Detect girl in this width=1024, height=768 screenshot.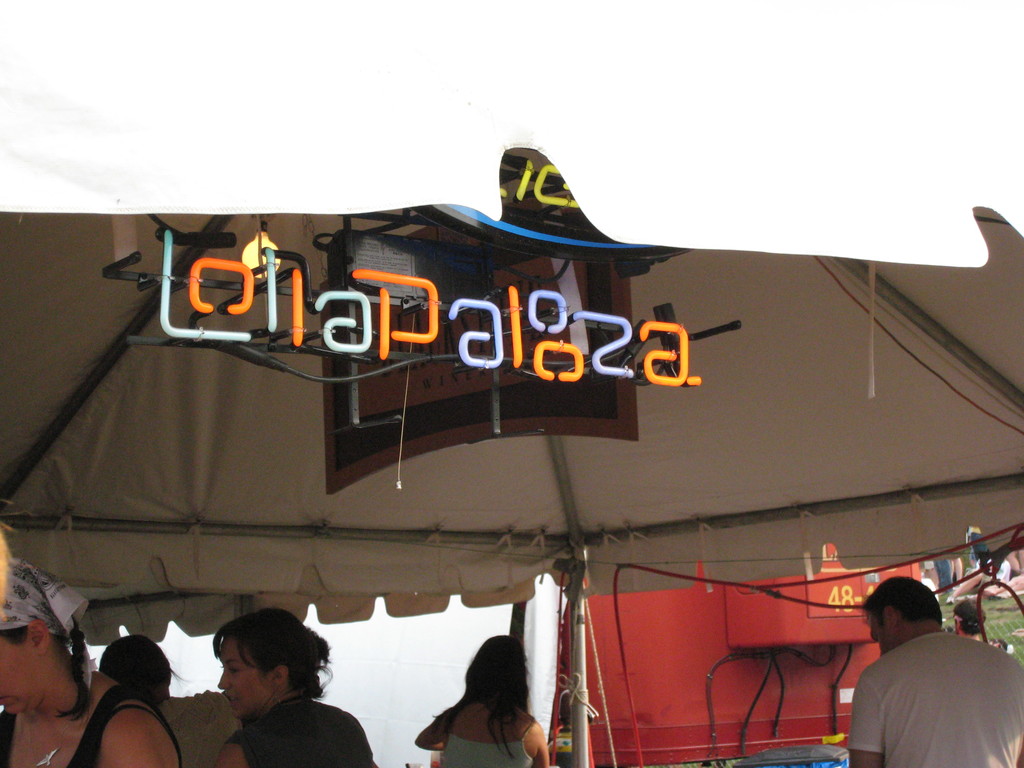
Detection: region(413, 636, 553, 767).
